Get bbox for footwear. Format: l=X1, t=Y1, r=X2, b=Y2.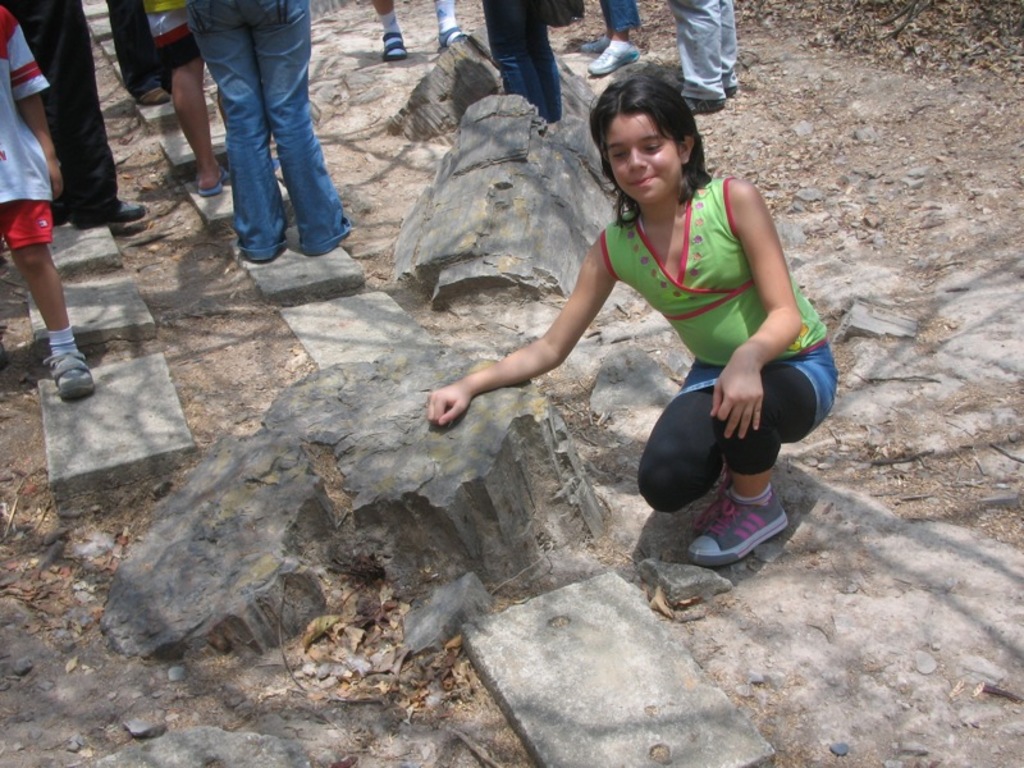
l=439, t=23, r=463, b=54.
